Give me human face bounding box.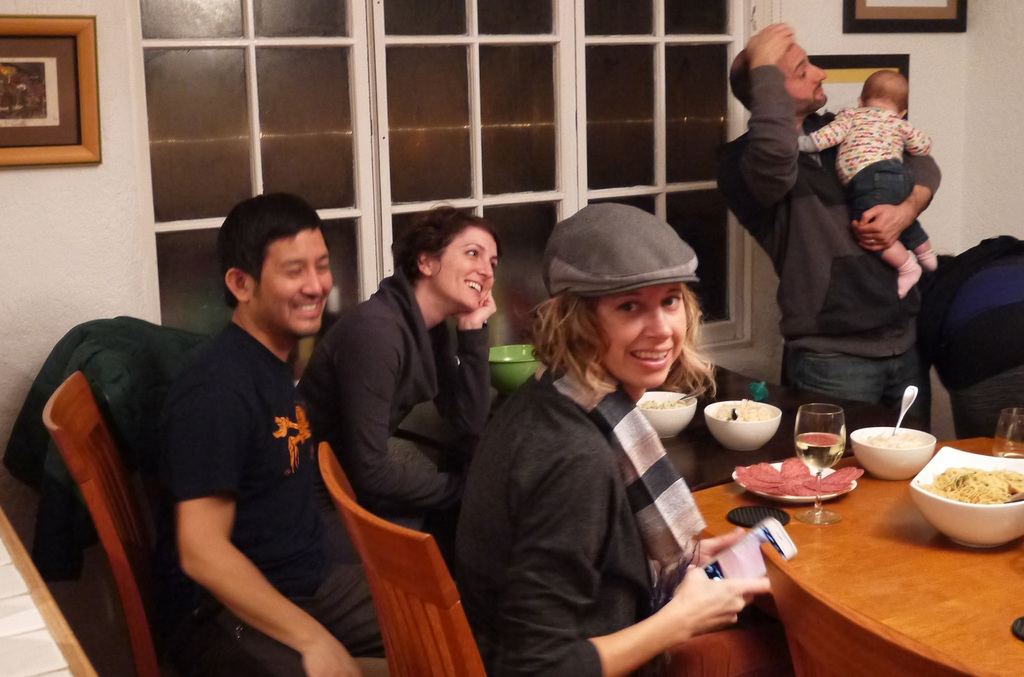
{"x1": 602, "y1": 282, "x2": 688, "y2": 382}.
